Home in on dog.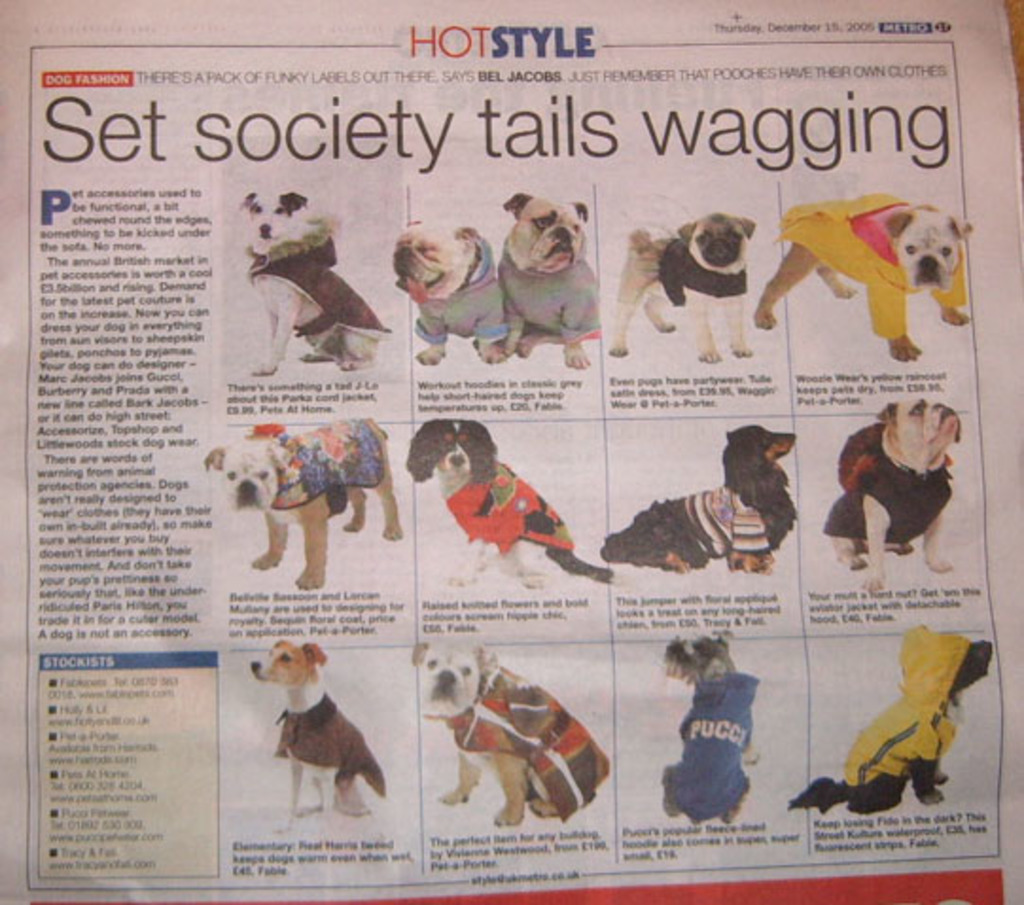
Homed in at region(782, 623, 992, 816).
